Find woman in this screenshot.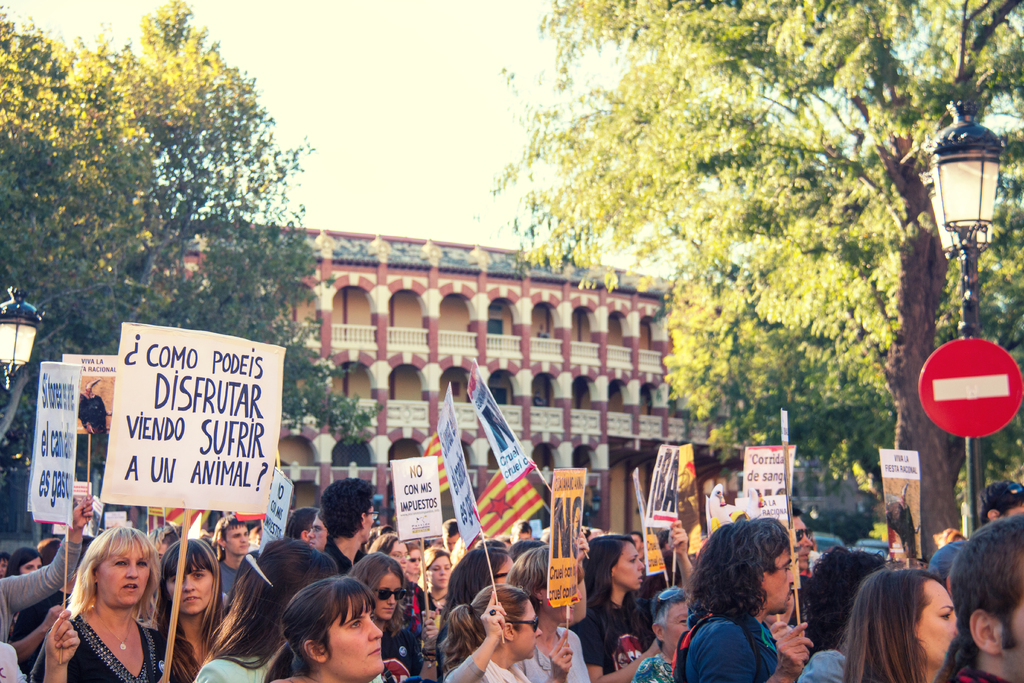
The bounding box for woman is bbox=(263, 578, 385, 682).
